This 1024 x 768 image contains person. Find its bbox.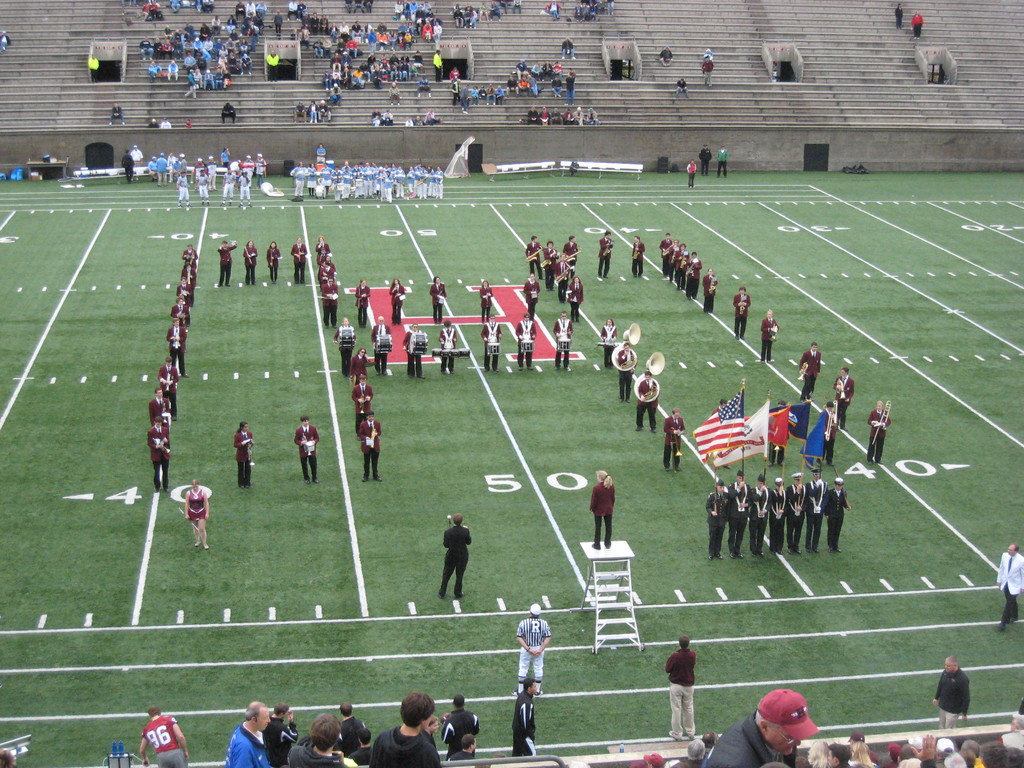
region(796, 344, 818, 399).
